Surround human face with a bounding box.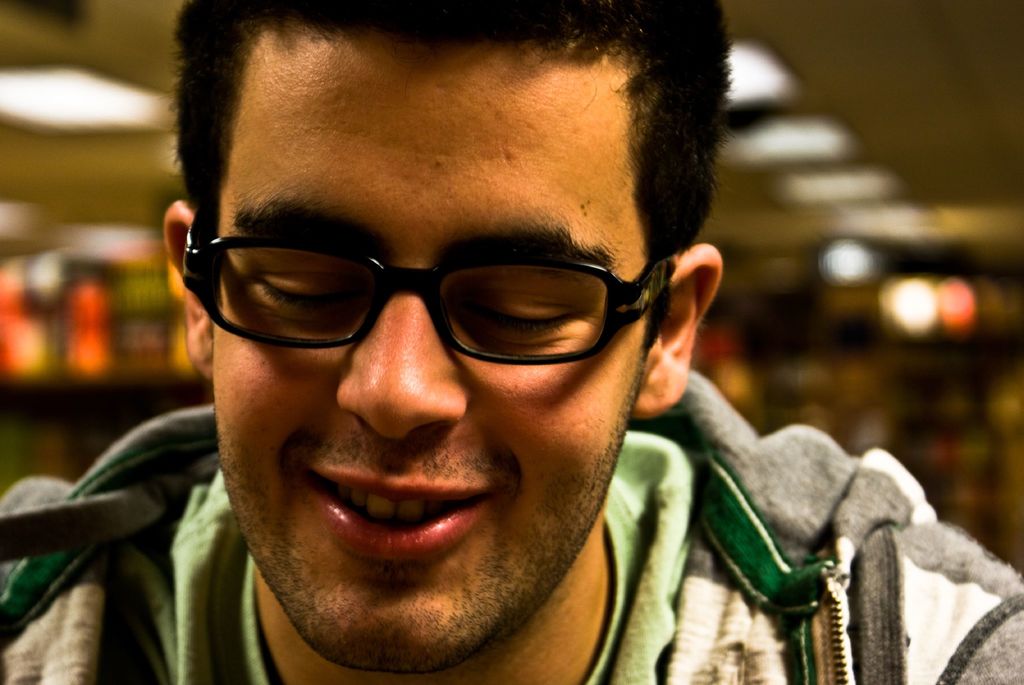
207/43/643/668.
